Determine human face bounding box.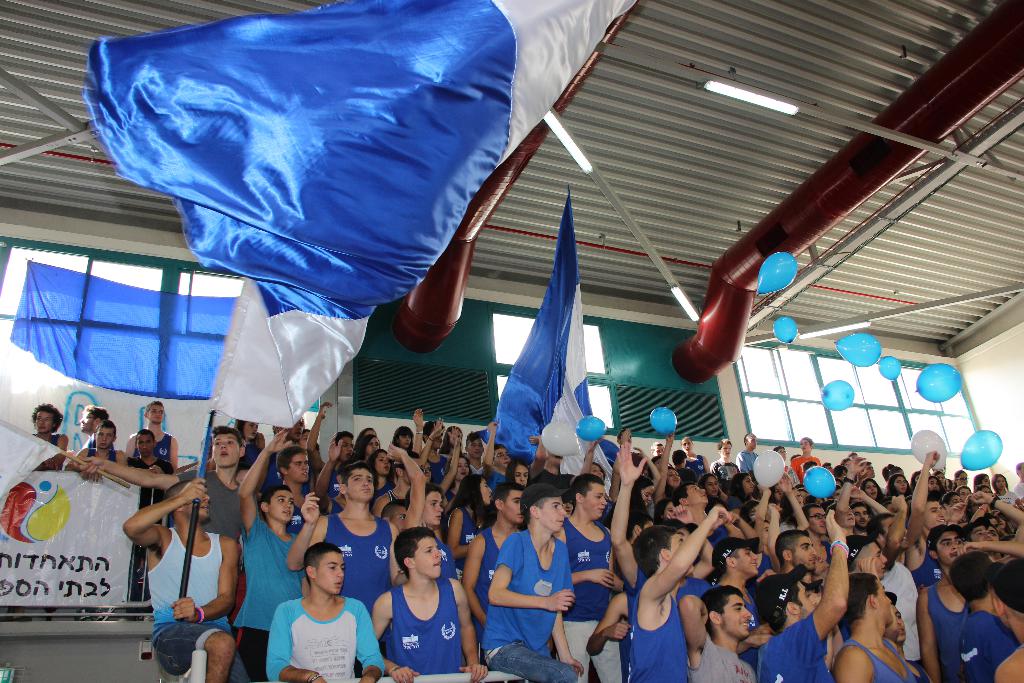
Determined: (340,436,354,461).
